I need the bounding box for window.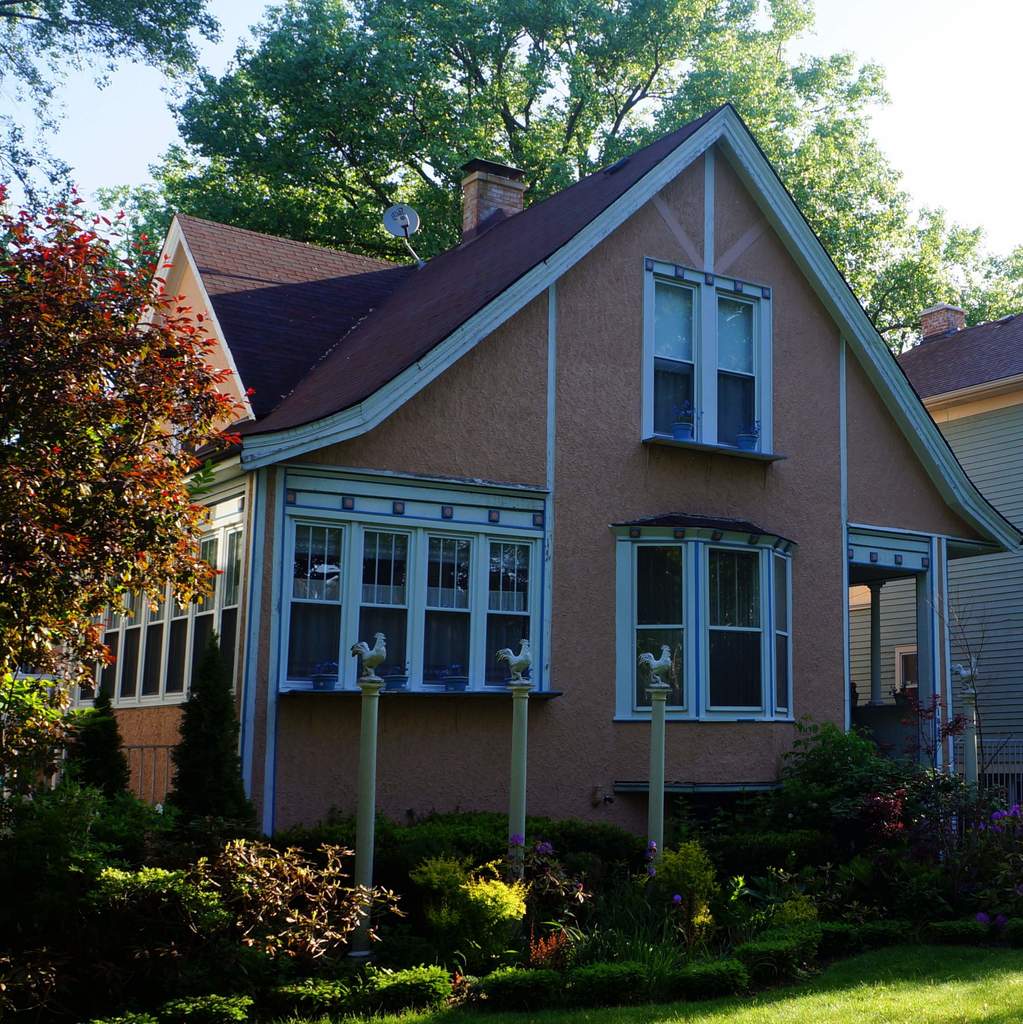
Here it is: pyautogui.locateOnScreen(280, 473, 553, 693).
